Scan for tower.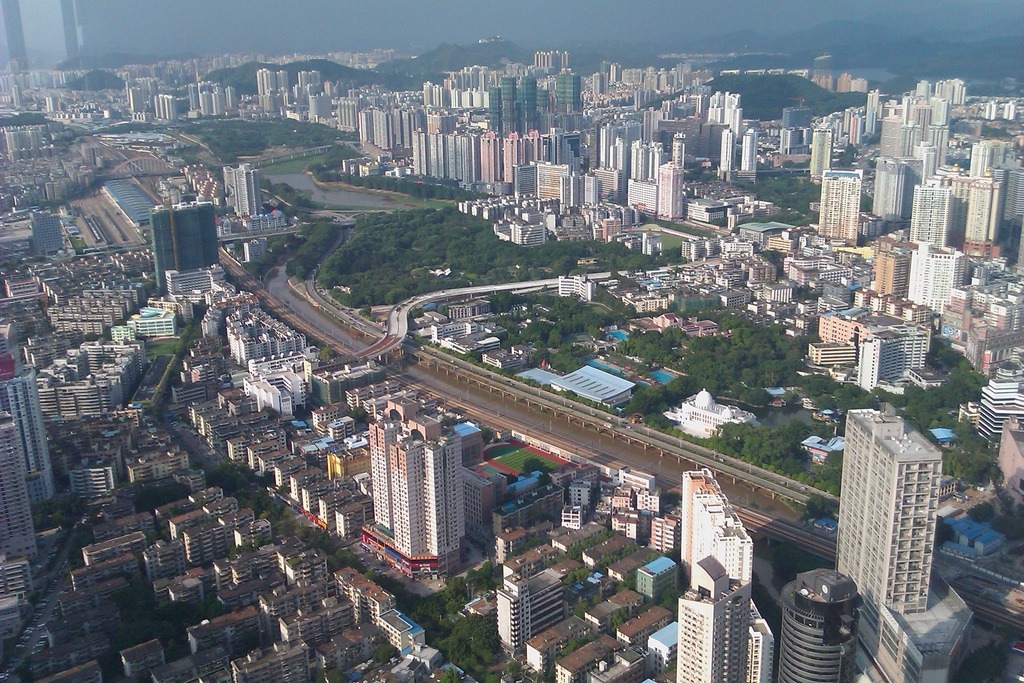
Scan result: box=[488, 79, 514, 128].
